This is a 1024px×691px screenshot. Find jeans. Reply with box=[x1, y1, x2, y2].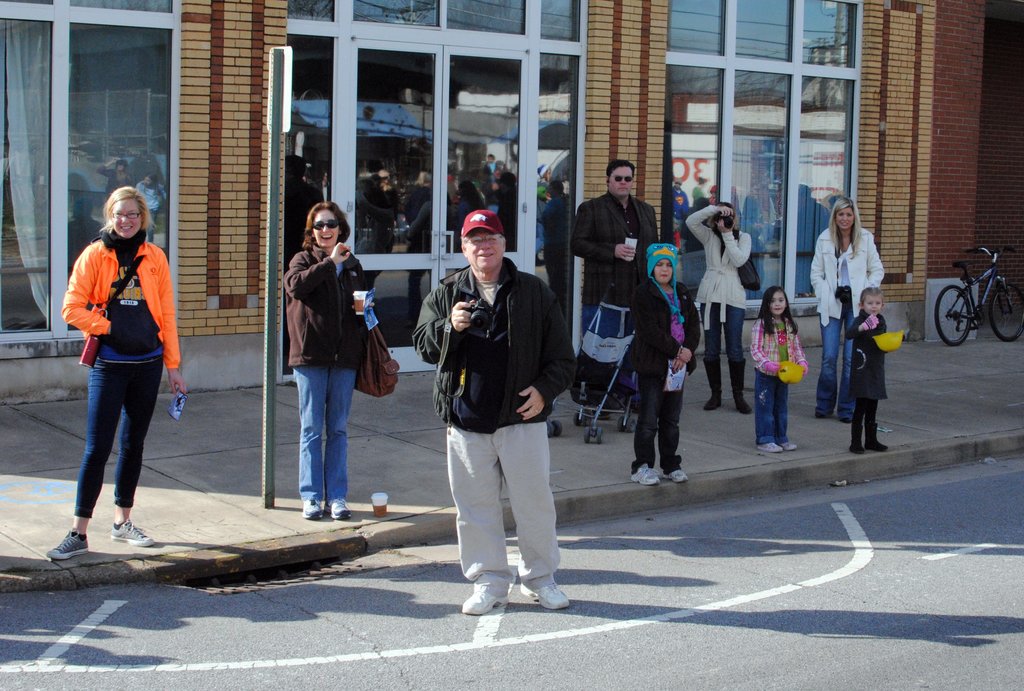
box=[698, 303, 745, 361].
